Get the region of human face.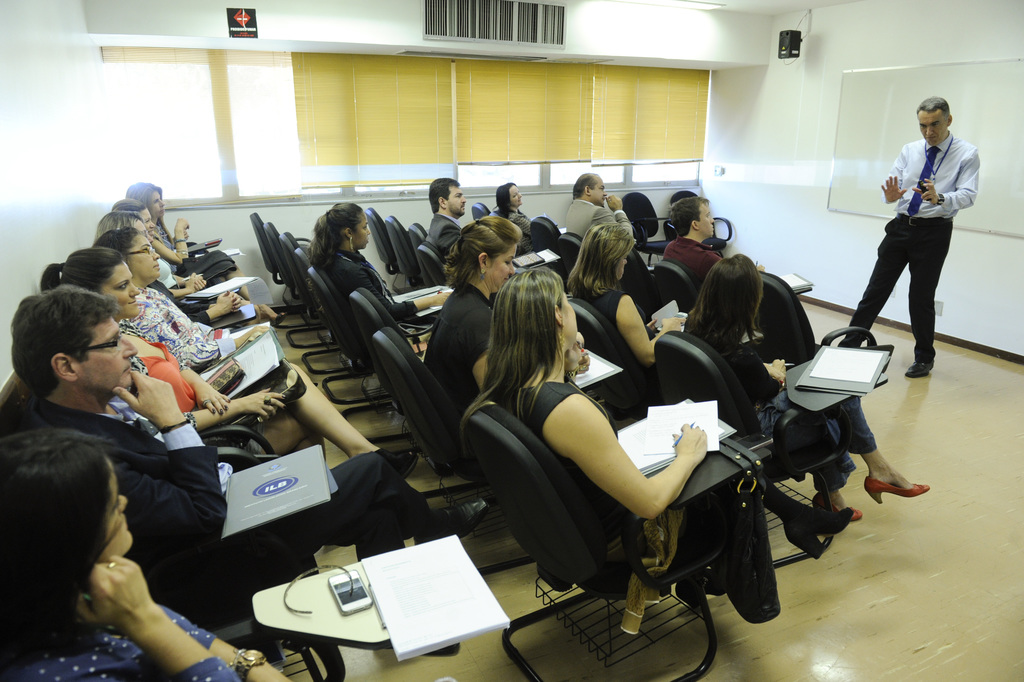
bbox=[614, 259, 624, 277].
